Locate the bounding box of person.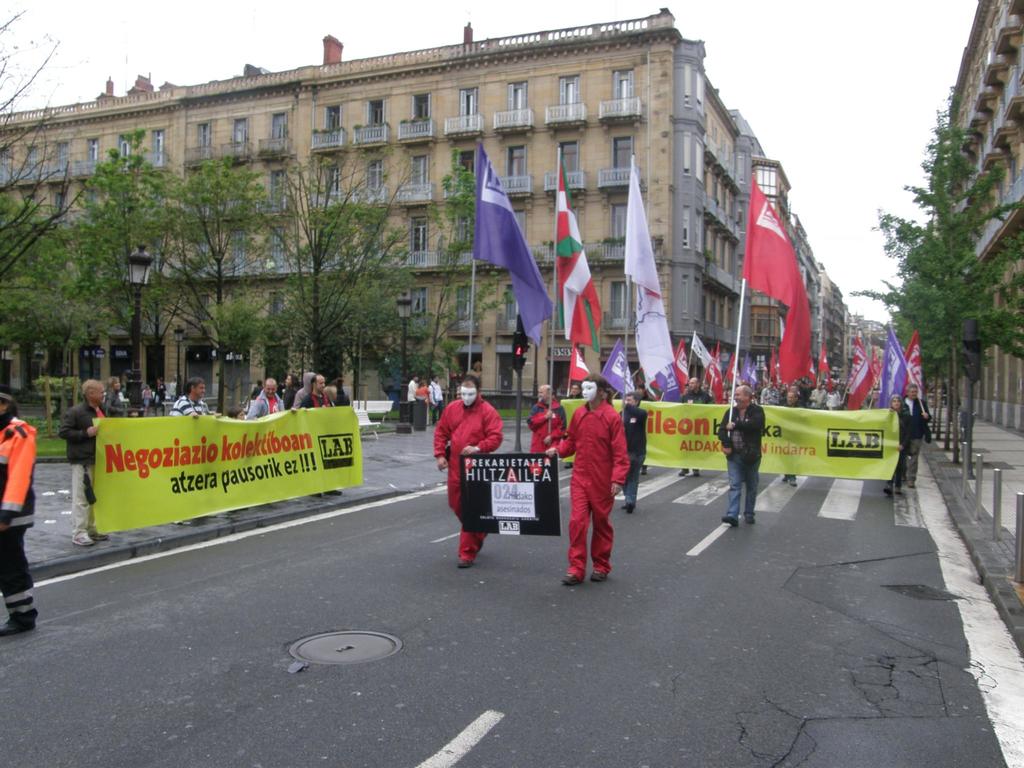
Bounding box: 161 377 170 417.
